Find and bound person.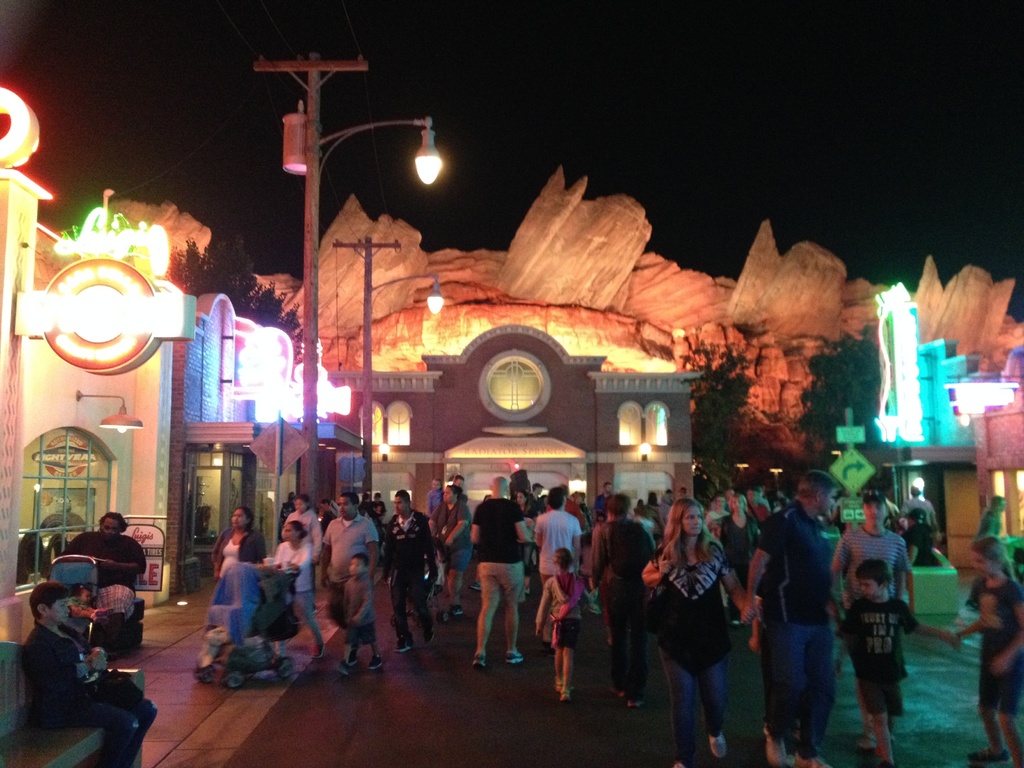
Bound: region(208, 507, 264, 612).
